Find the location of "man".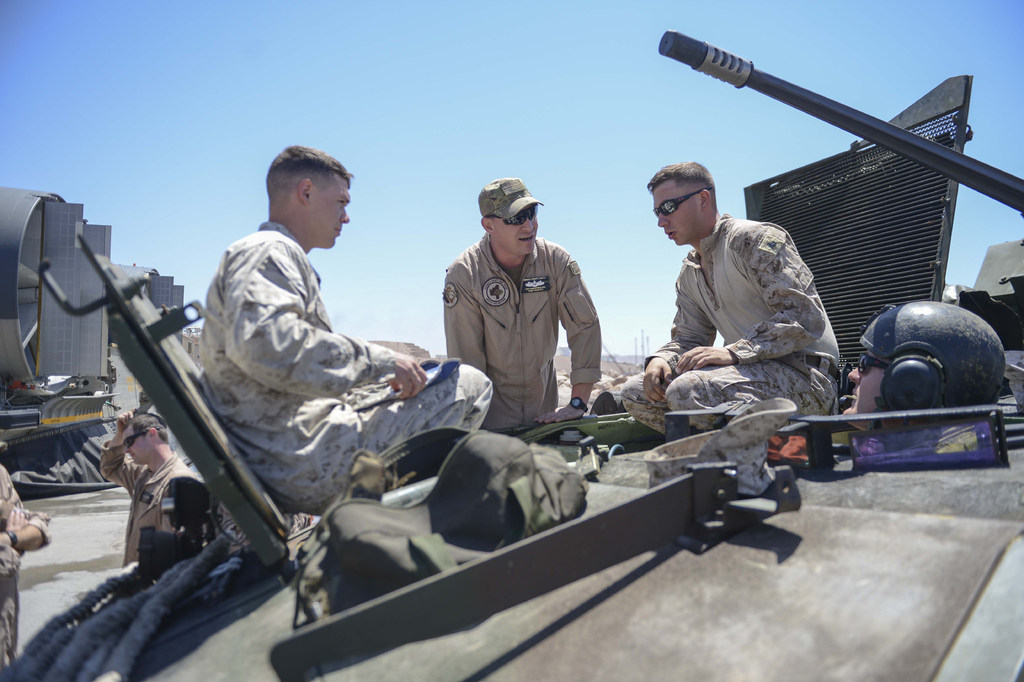
Location: (x1=642, y1=156, x2=863, y2=444).
